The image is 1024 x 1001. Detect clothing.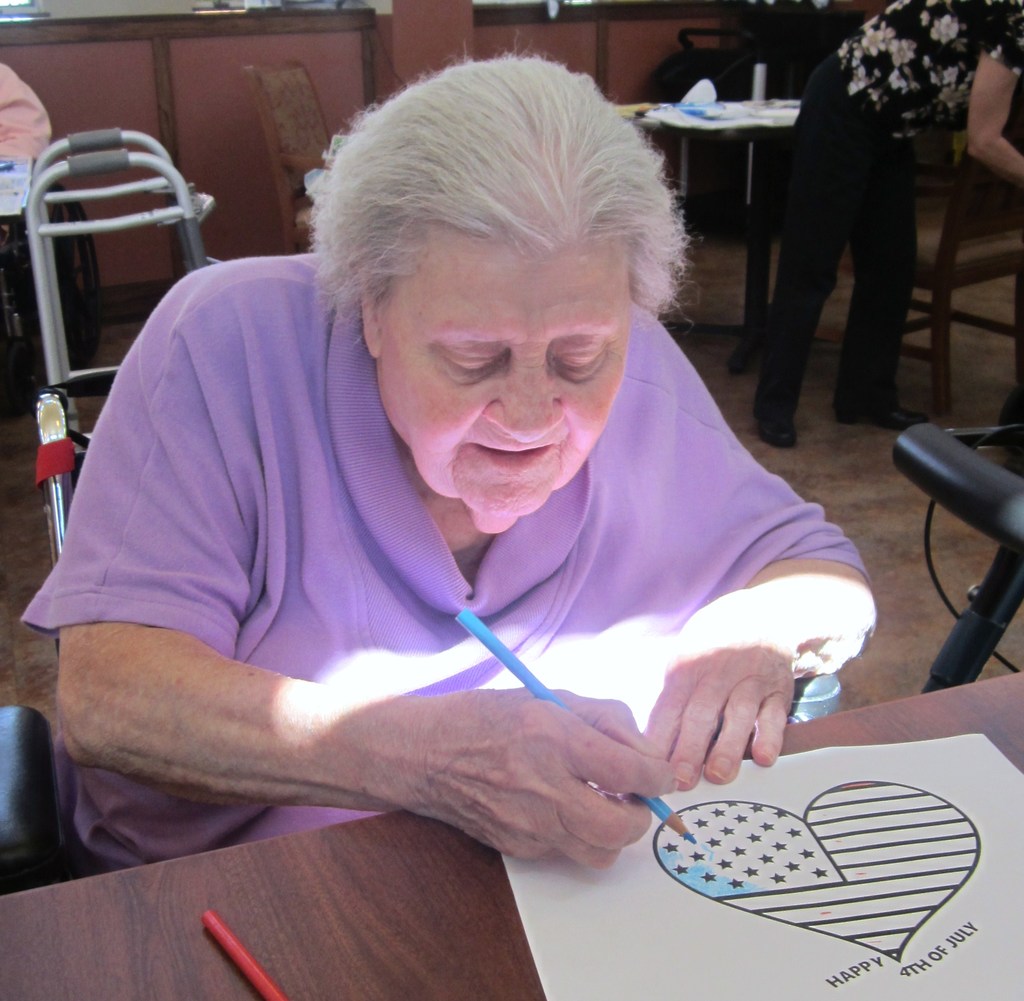
Detection: region(0, 49, 46, 173).
